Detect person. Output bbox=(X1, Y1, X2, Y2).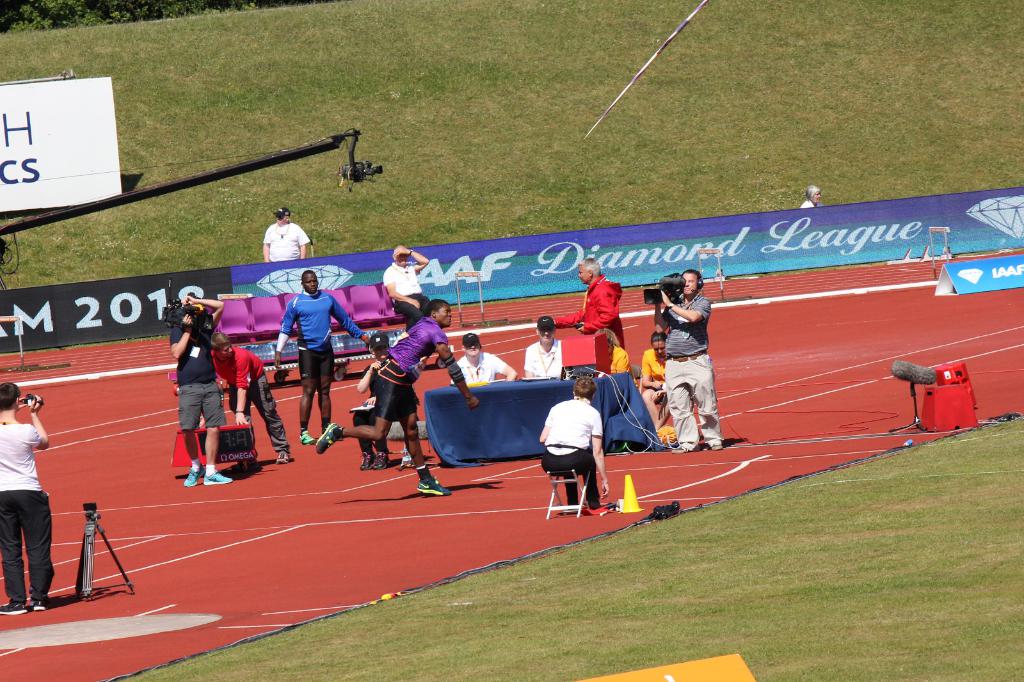
bbox=(206, 333, 294, 463).
